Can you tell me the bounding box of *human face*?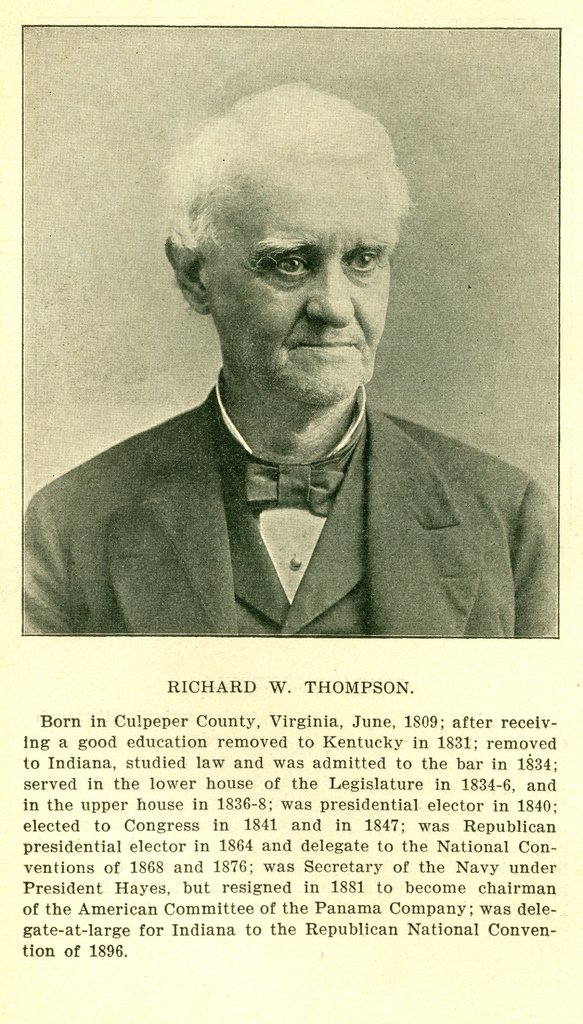
[x1=205, y1=159, x2=395, y2=409].
